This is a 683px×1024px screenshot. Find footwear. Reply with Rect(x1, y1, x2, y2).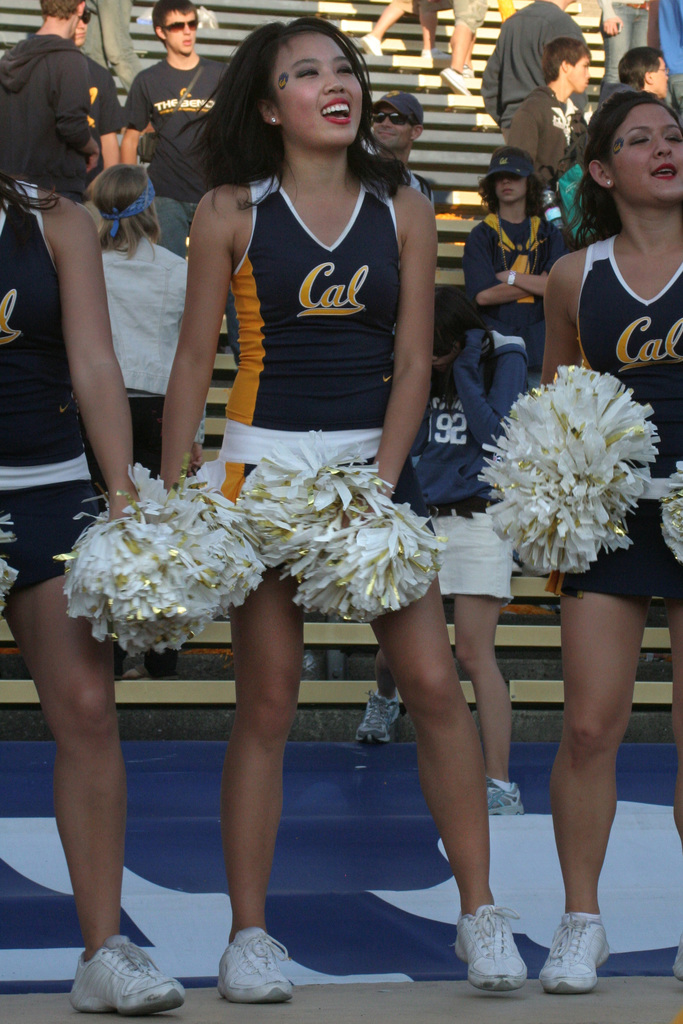
Rect(487, 778, 523, 812).
